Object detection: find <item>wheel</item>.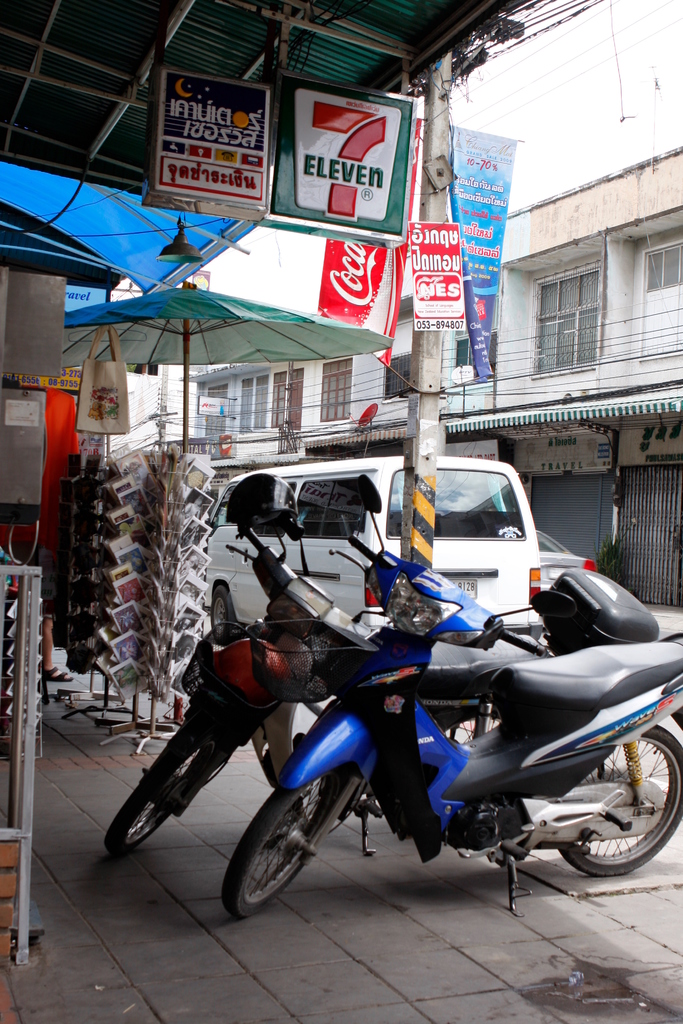
<bbox>554, 735, 682, 879</bbox>.
